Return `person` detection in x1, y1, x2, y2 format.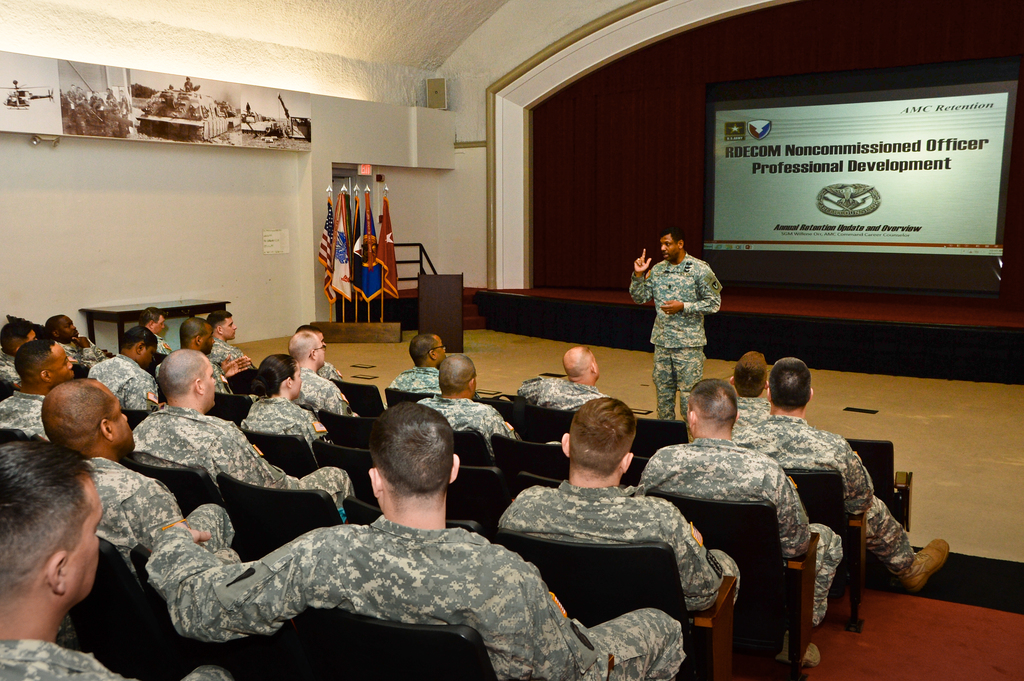
86, 324, 161, 407.
